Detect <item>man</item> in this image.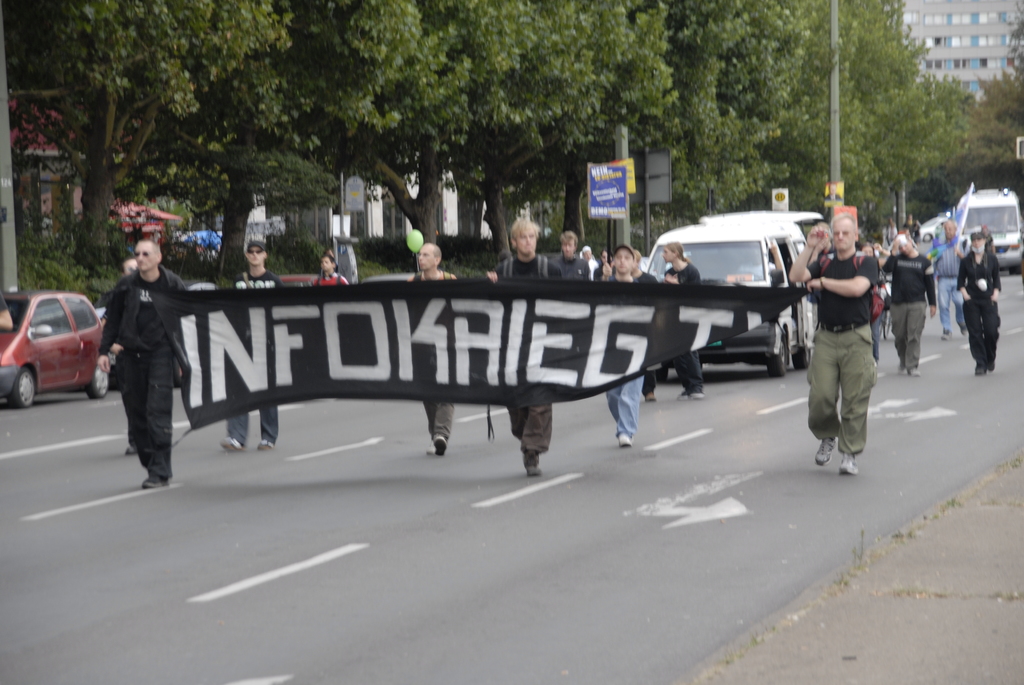
Detection: x1=784 y1=214 x2=880 y2=475.
